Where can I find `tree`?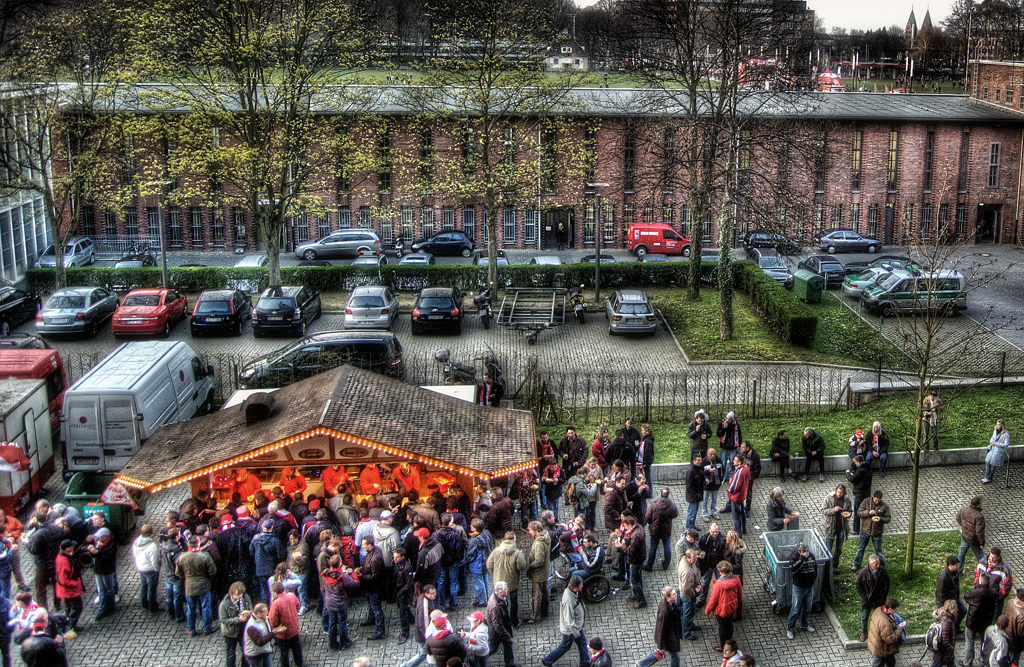
You can find it at bbox(793, 156, 1023, 587).
